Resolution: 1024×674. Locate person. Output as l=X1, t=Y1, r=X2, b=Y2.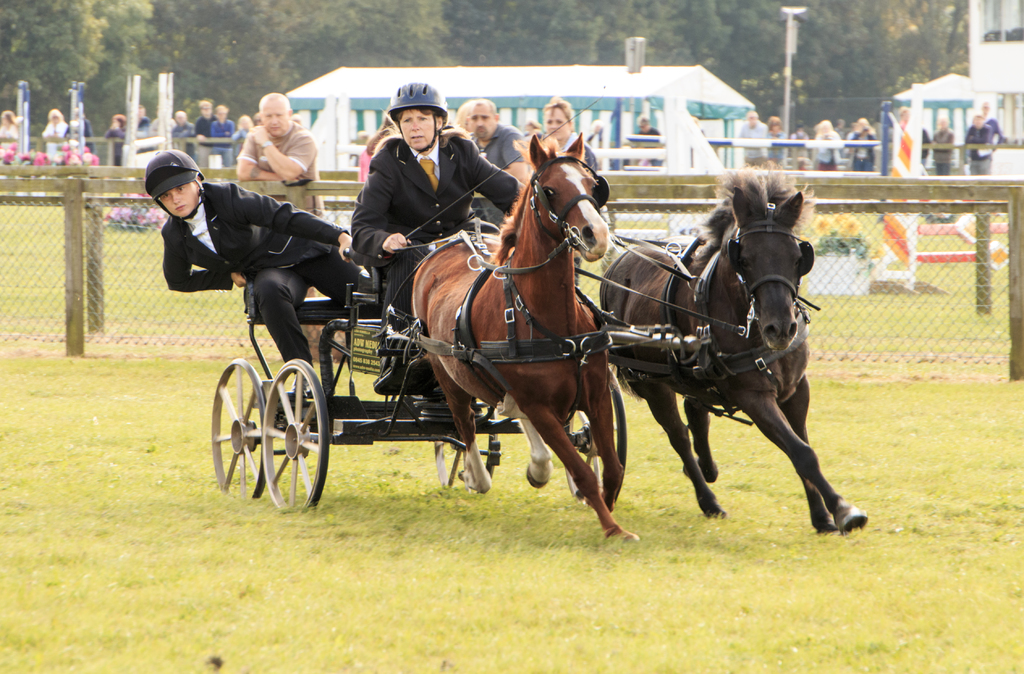
l=633, t=112, r=659, b=141.
